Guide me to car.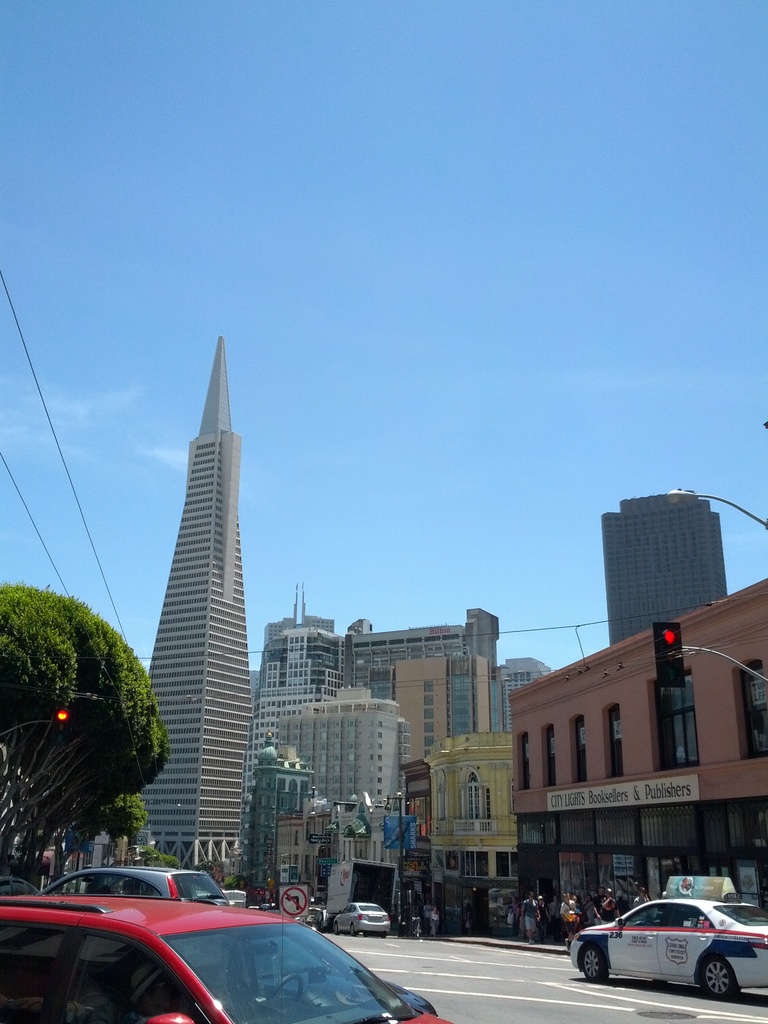
Guidance: (x1=331, y1=900, x2=388, y2=933).
